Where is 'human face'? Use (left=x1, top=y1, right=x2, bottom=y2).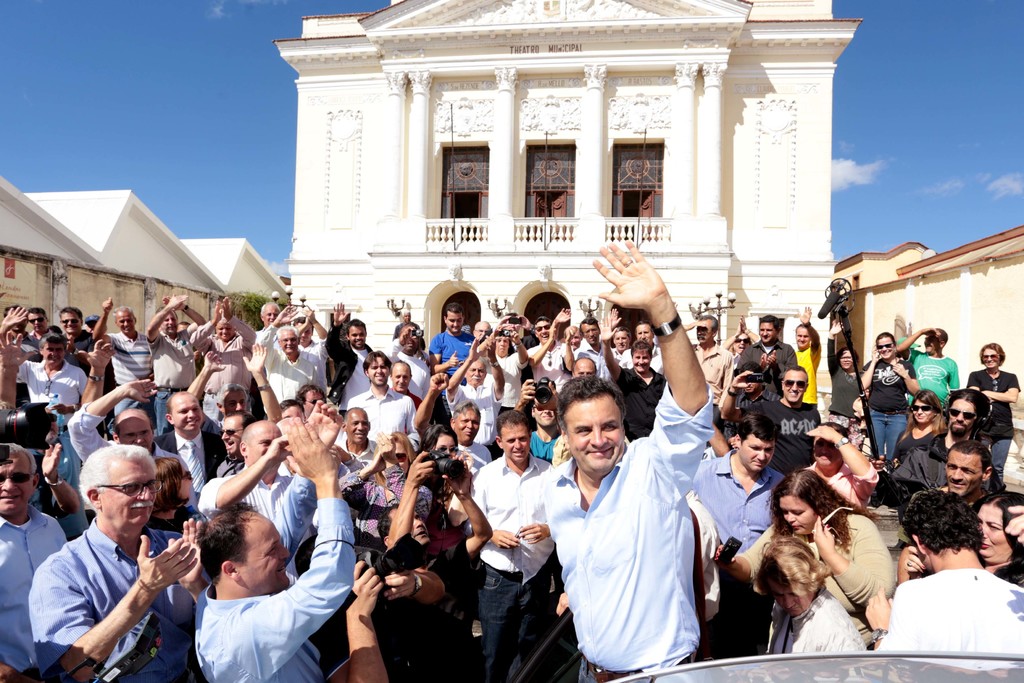
(left=221, top=416, right=243, bottom=453).
